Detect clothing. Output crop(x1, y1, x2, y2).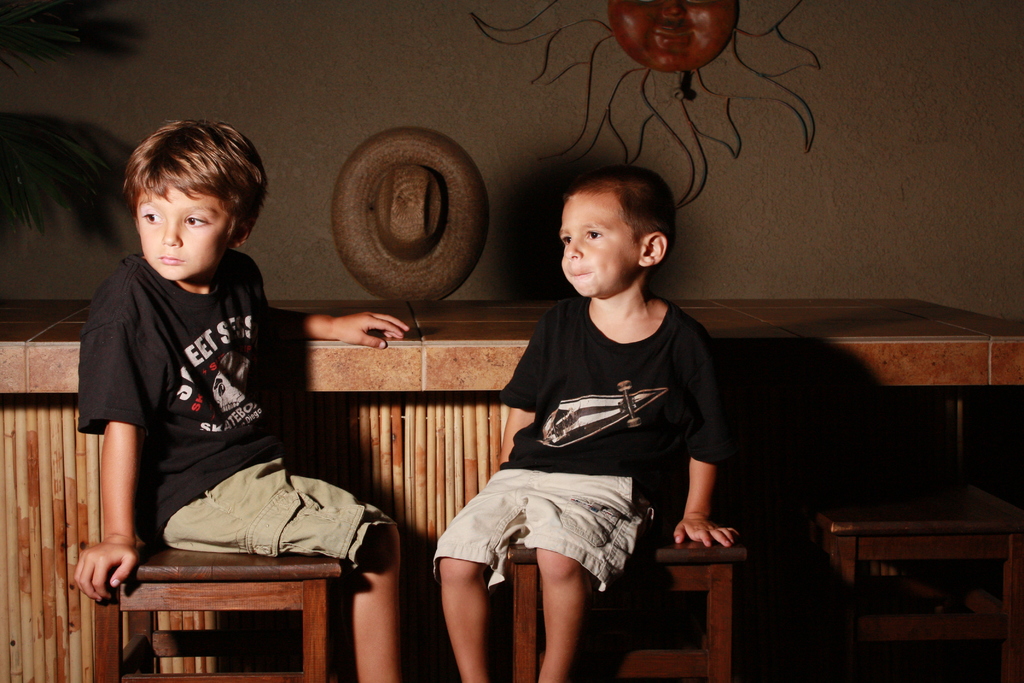
crop(166, 454, 394, 575).
